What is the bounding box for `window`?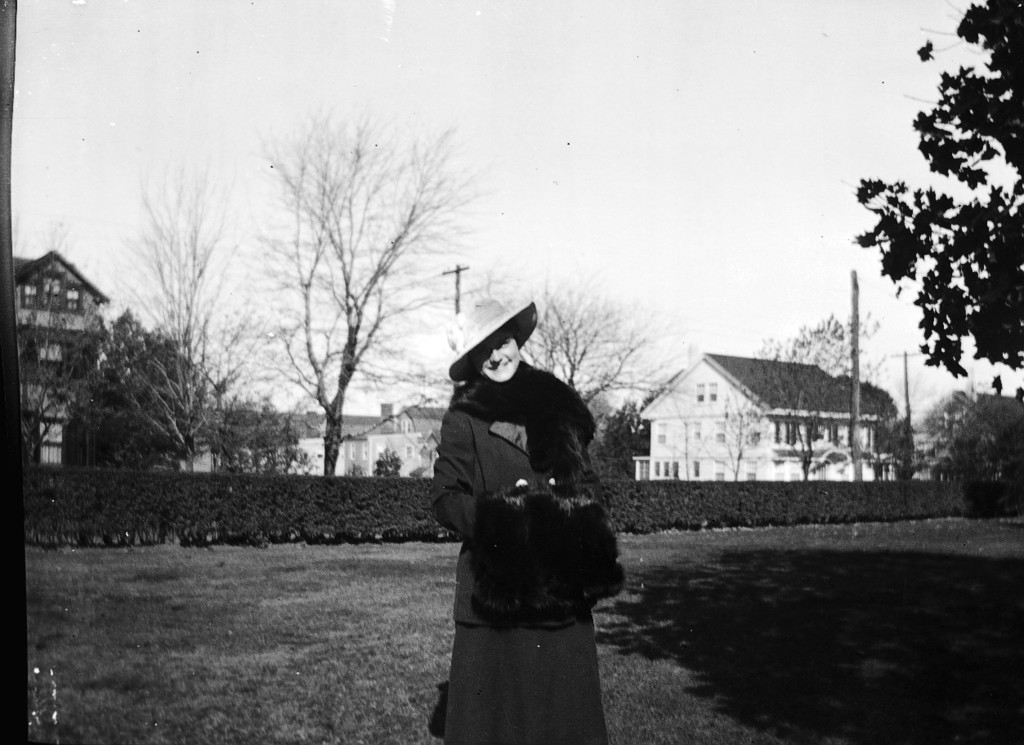
[713, 421, 722, 444].
